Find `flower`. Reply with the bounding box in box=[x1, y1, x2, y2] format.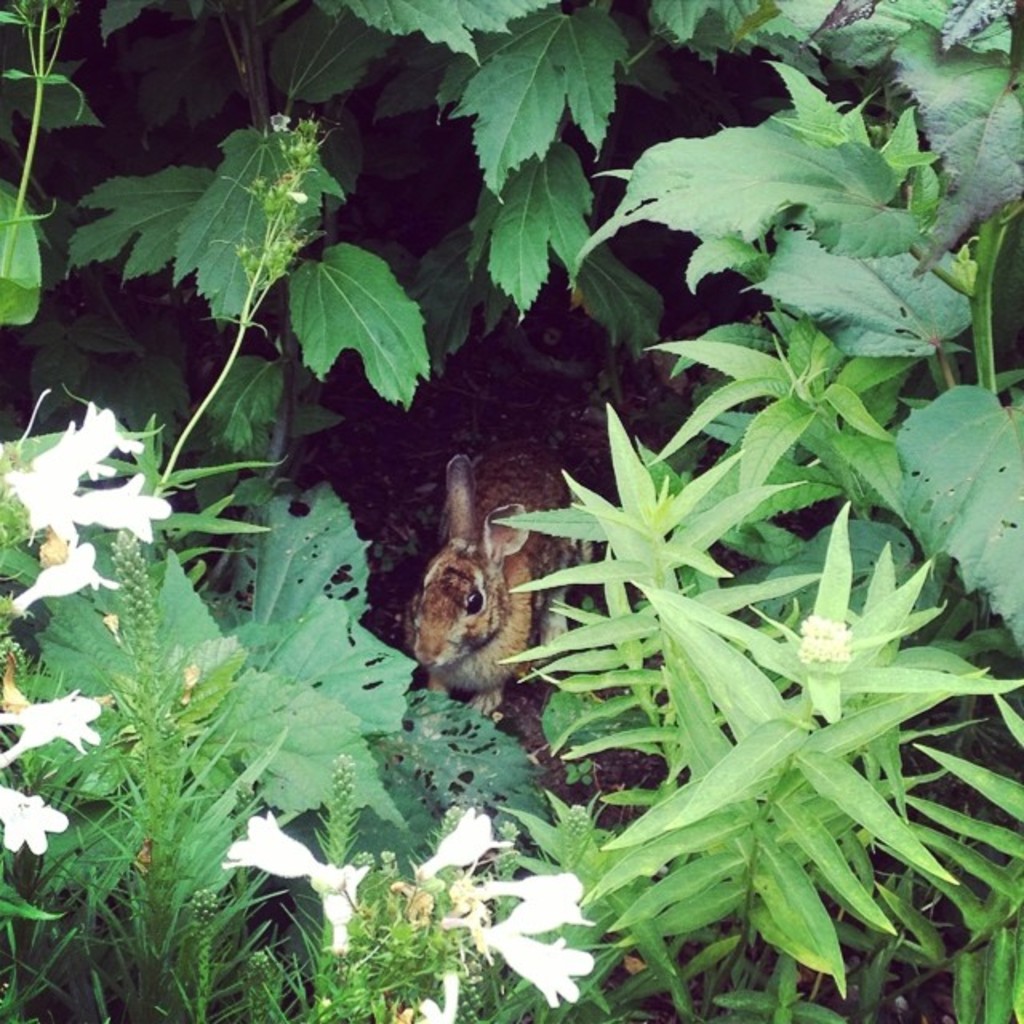
box=[0, 786, 69, 859].
